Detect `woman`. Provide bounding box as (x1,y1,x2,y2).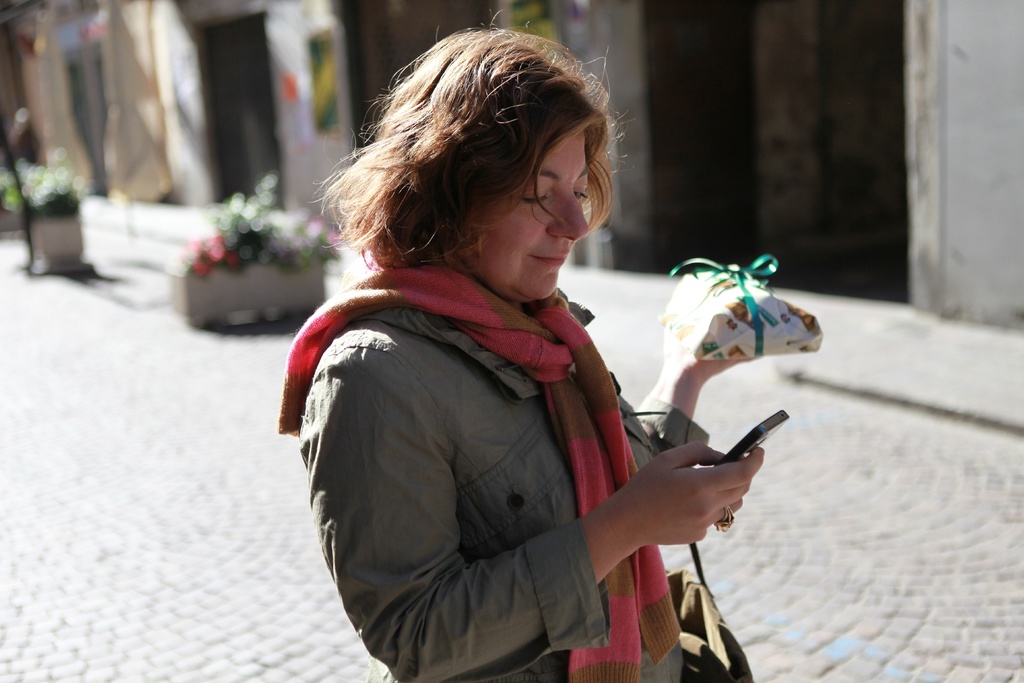
(266,45,751,682).
